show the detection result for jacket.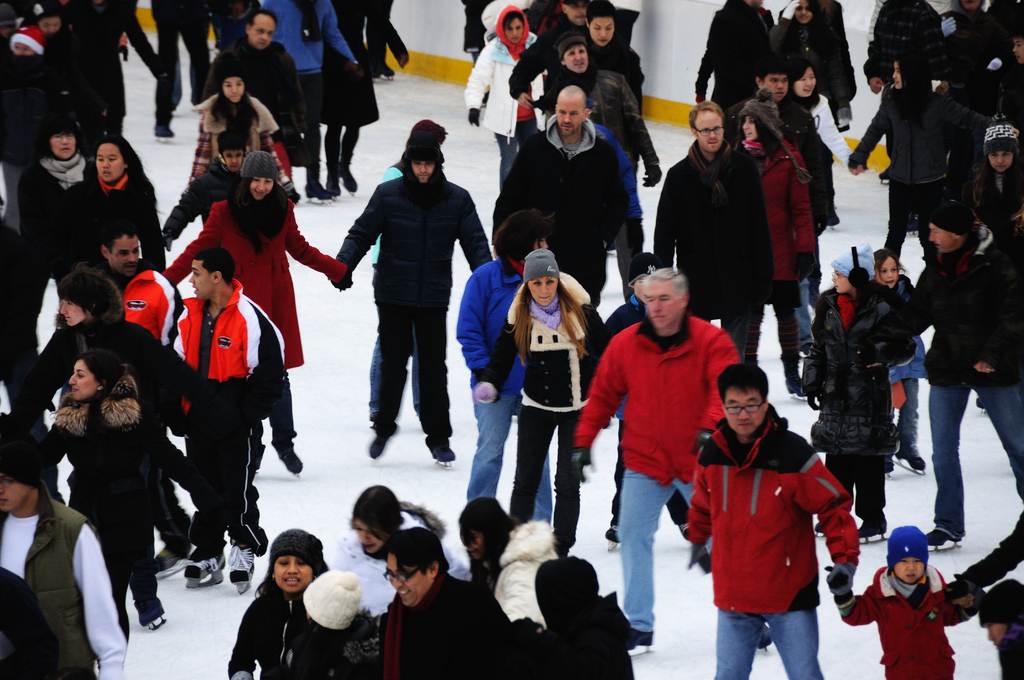
l=704, t=397, r=853, b=632.
